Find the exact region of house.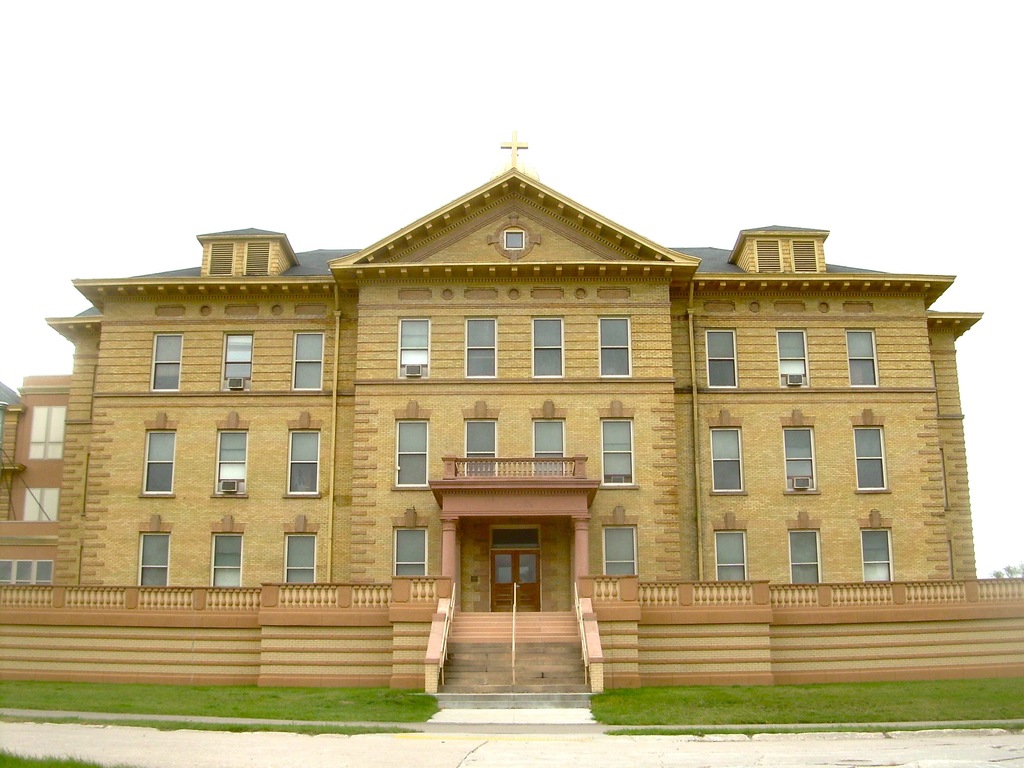
Exact region: [x1=55, y1=141, x2=997, y2=669].
